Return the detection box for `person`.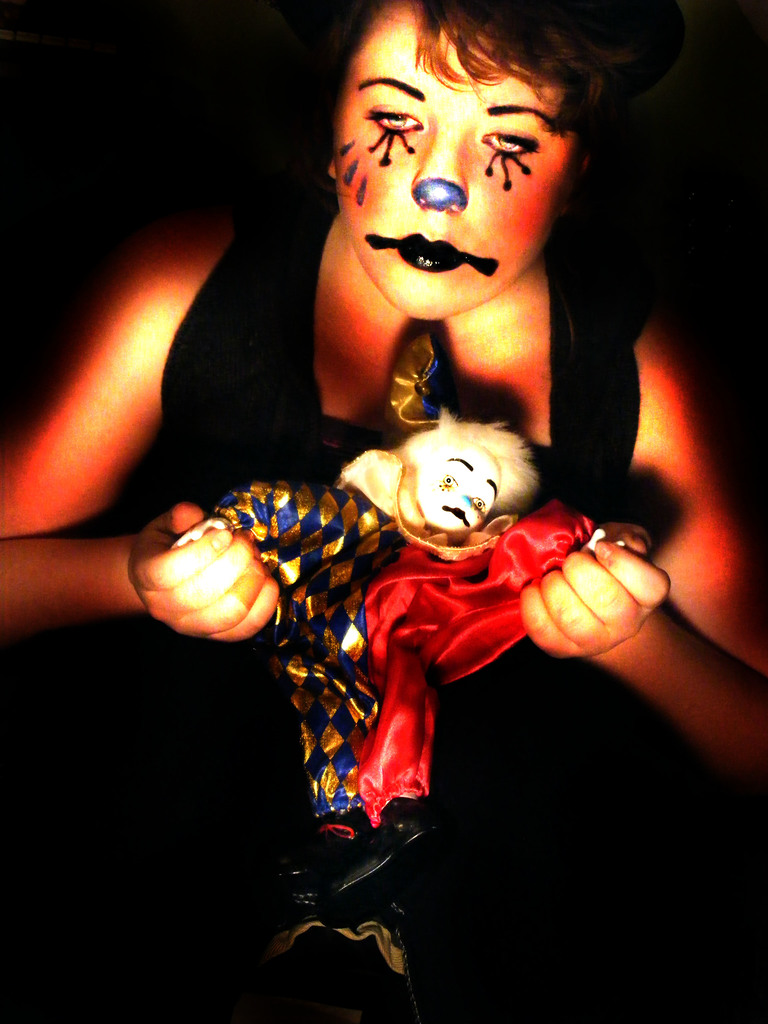
{"x1": 0, "y1": 0, "x2": 767, "y2": 785}.
